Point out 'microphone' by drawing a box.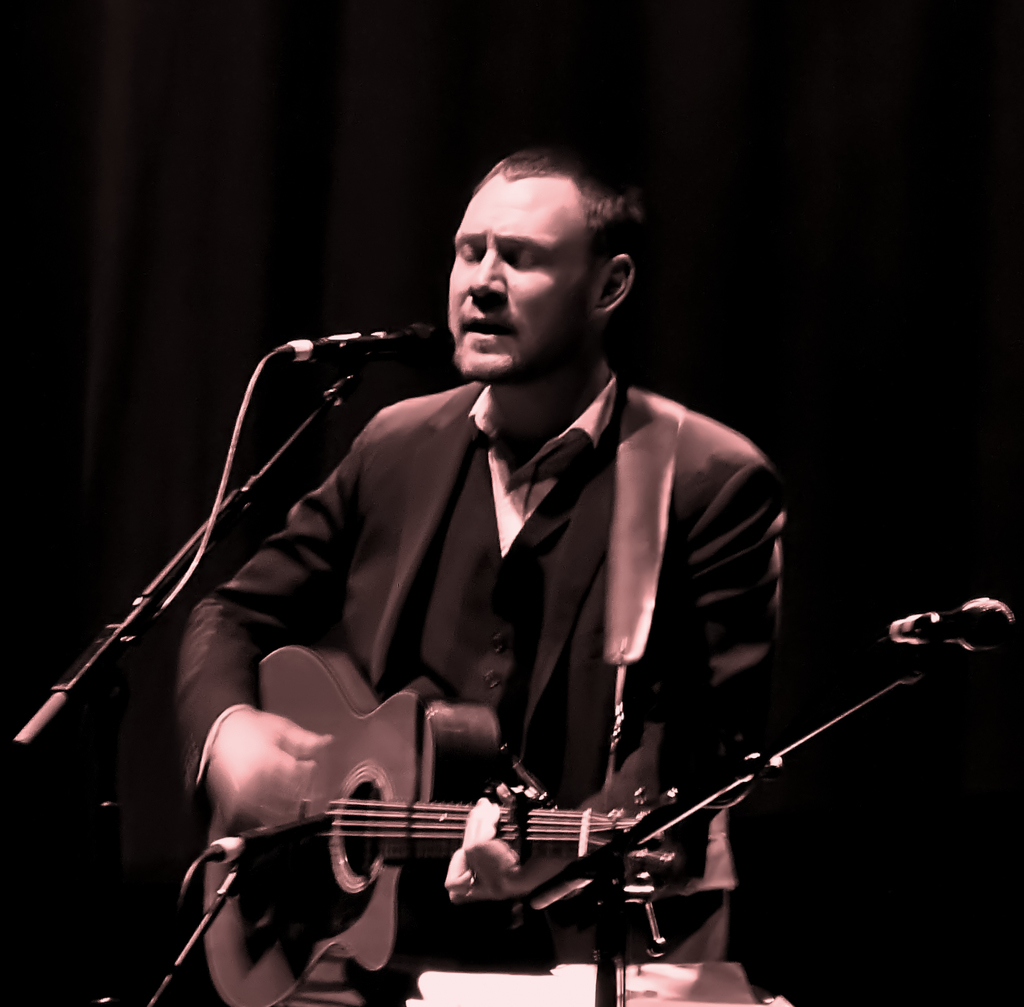
rect(857, 583, 1010, 665).
